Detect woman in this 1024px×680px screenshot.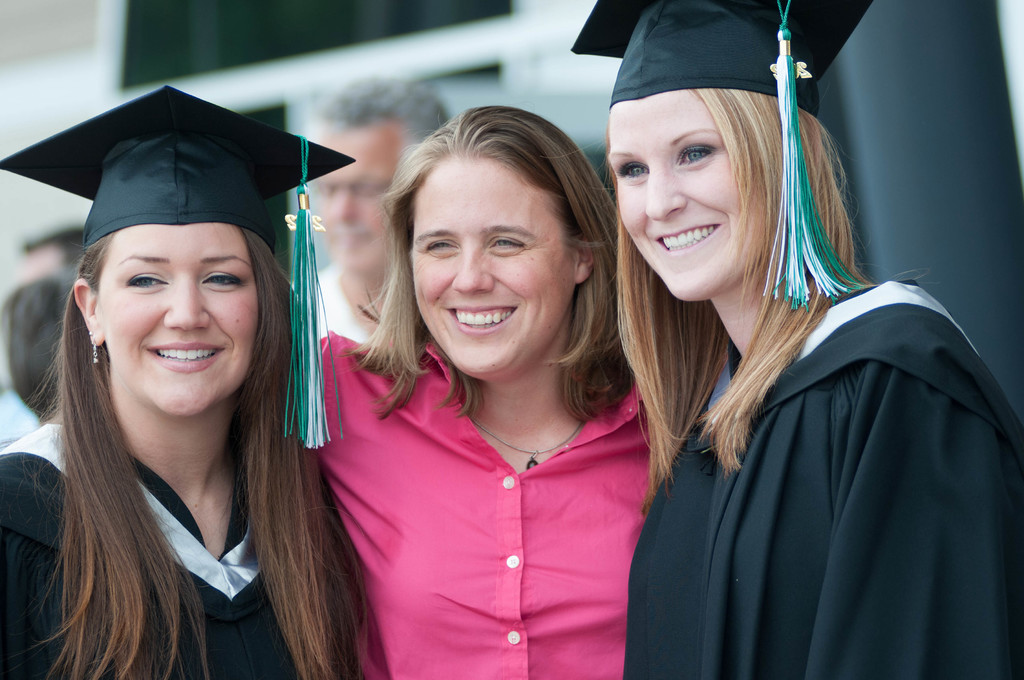
Detection: box=[601, 68, 995, 658].
